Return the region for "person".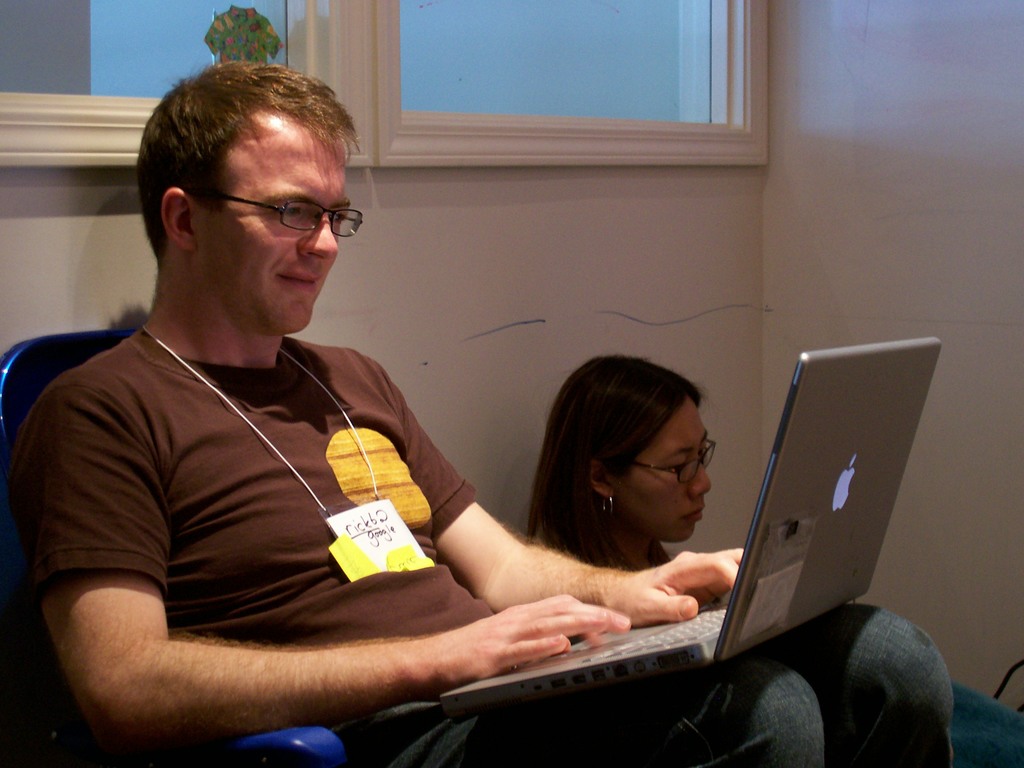
l=521, t=355, r=1023, b=767.
